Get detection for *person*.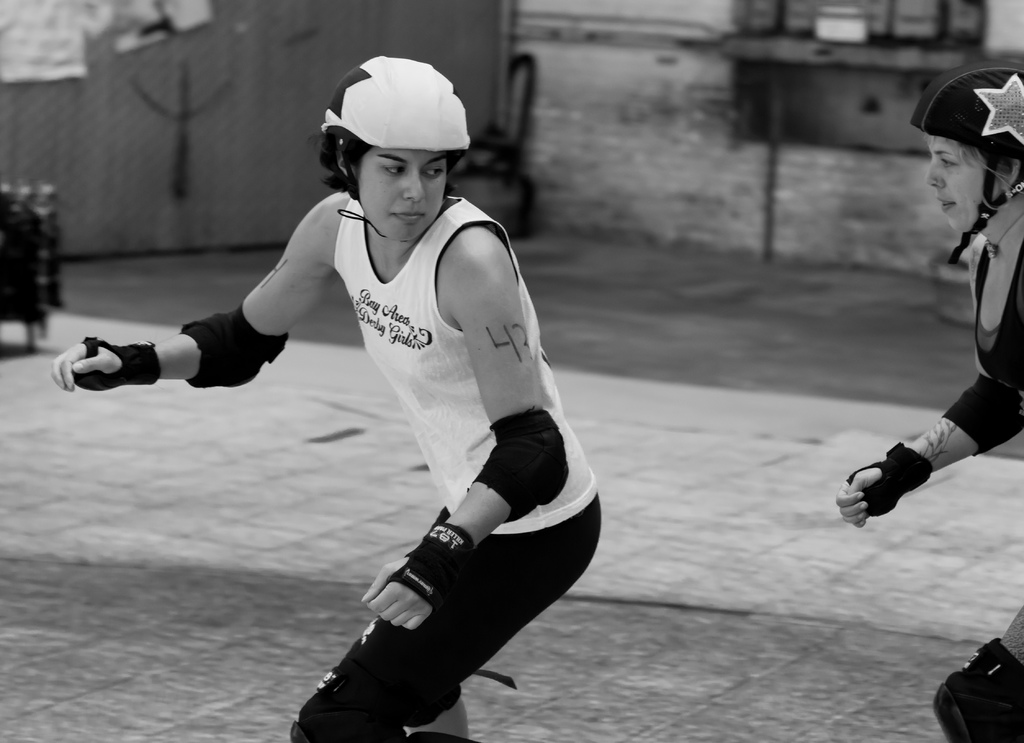
Detection: (133, 76, 596, 729).
